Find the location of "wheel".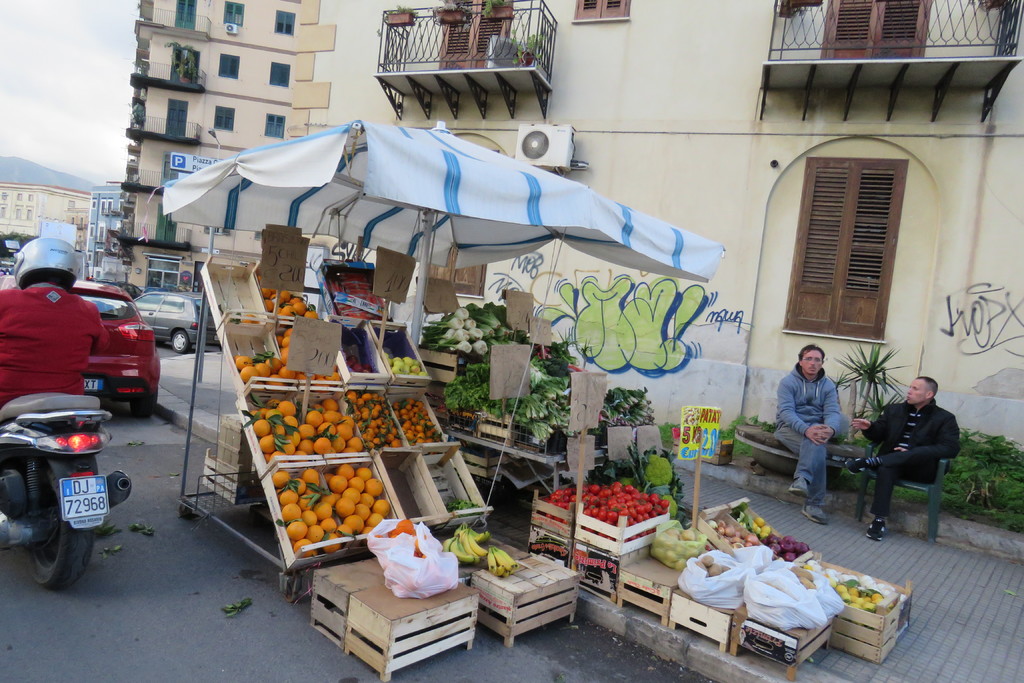
Location: [132,381,155,420].
